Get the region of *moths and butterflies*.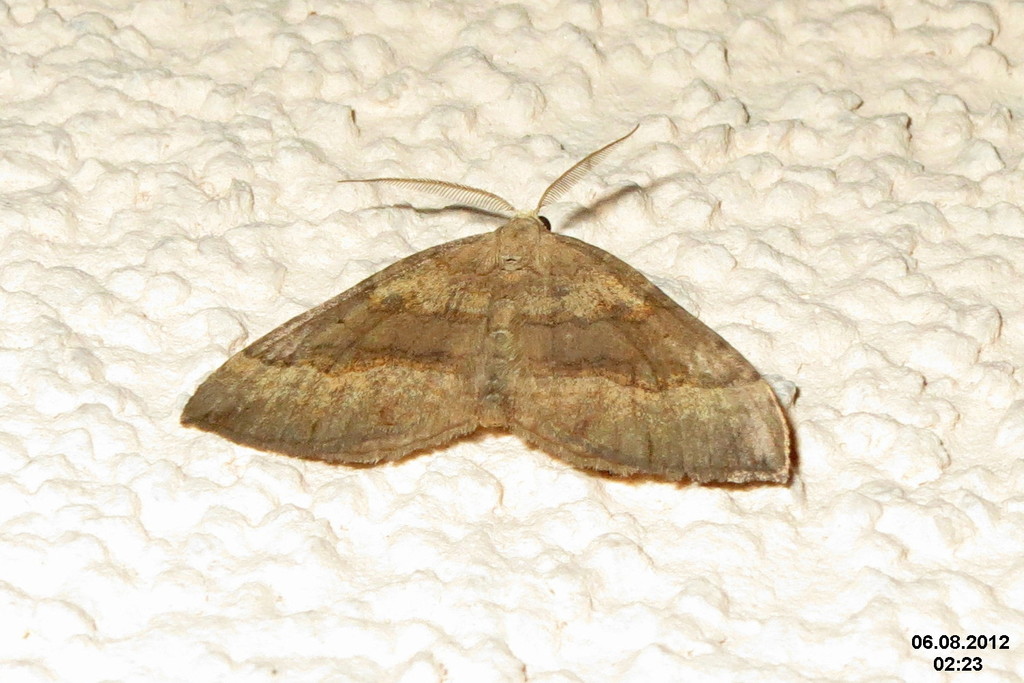
pyautogui.locateOnScreen(173, 120, 797, 490).
